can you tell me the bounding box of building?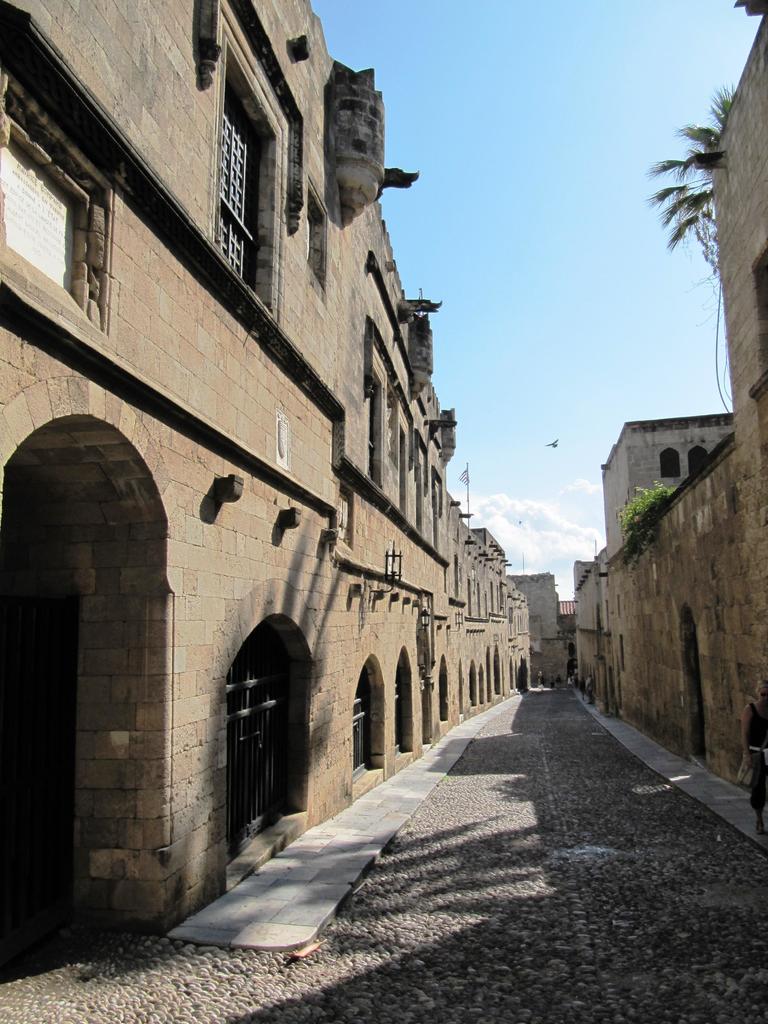
region(505, 568, 577, 682).
